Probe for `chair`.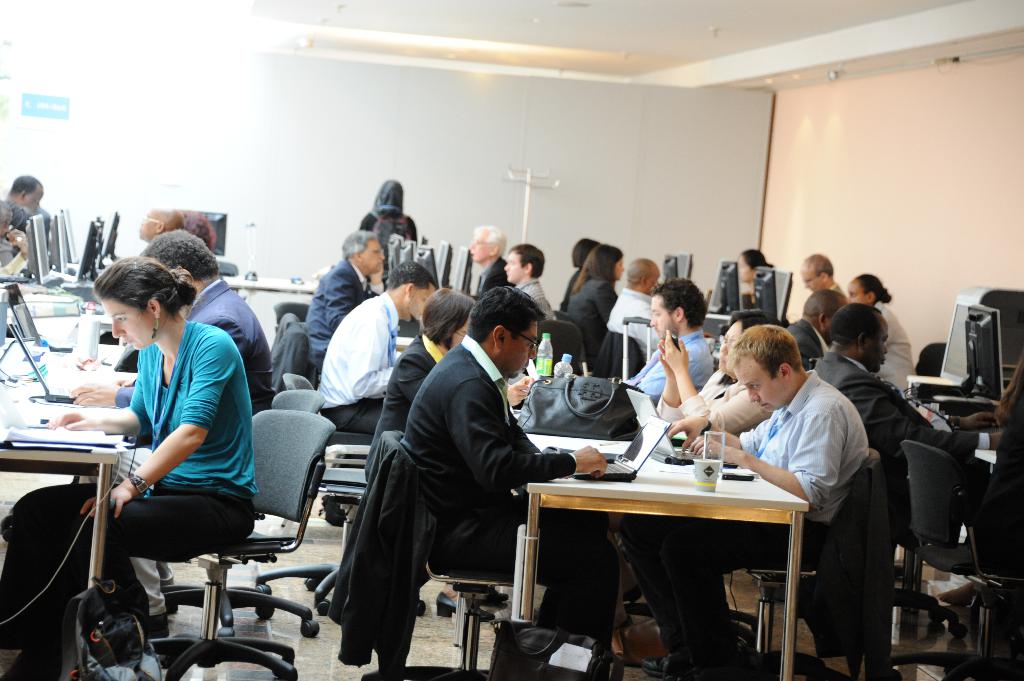
Probe result: [x1=278, y1=369, x2=378, y2=530].
